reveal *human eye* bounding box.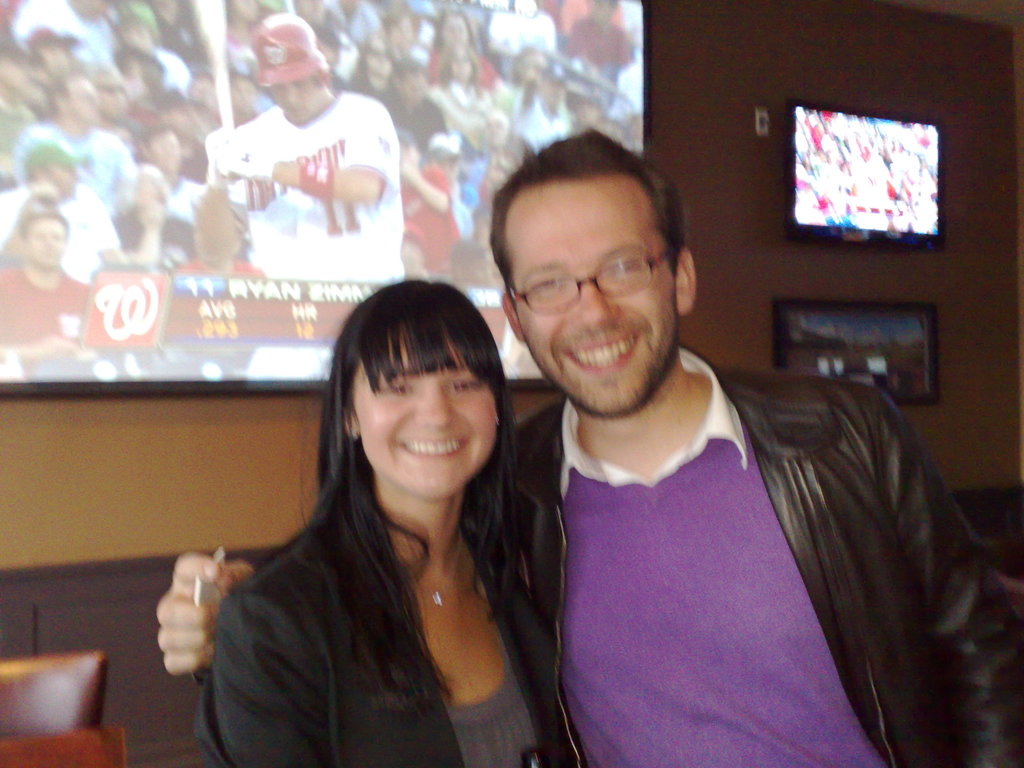
Revealed: 374 378 410 401.
